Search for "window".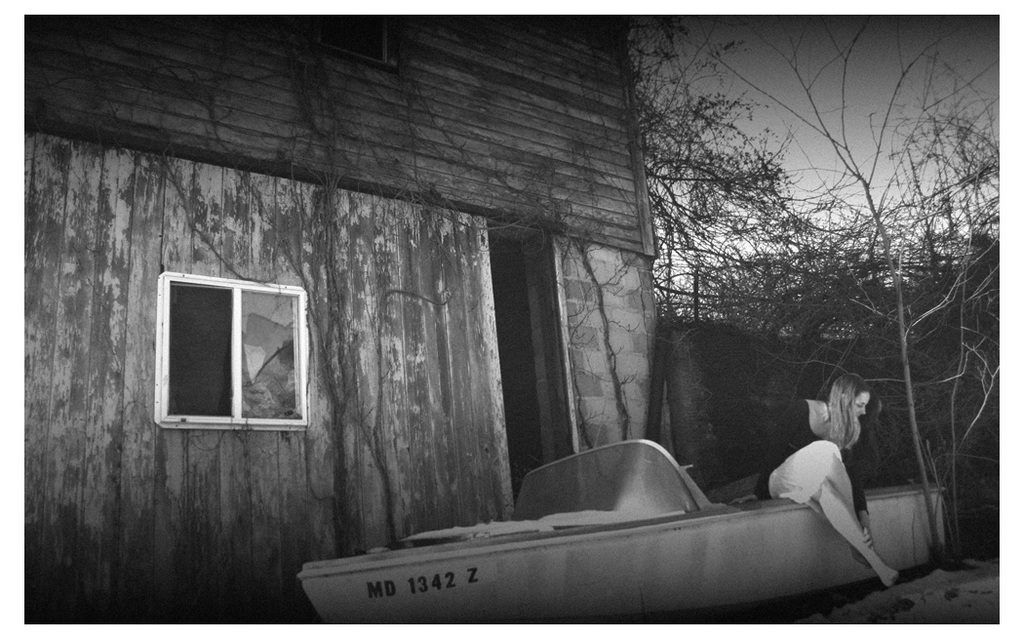
Found at {"x1": 154, "y1": 271, "x2": 308, "y2": 436}.
